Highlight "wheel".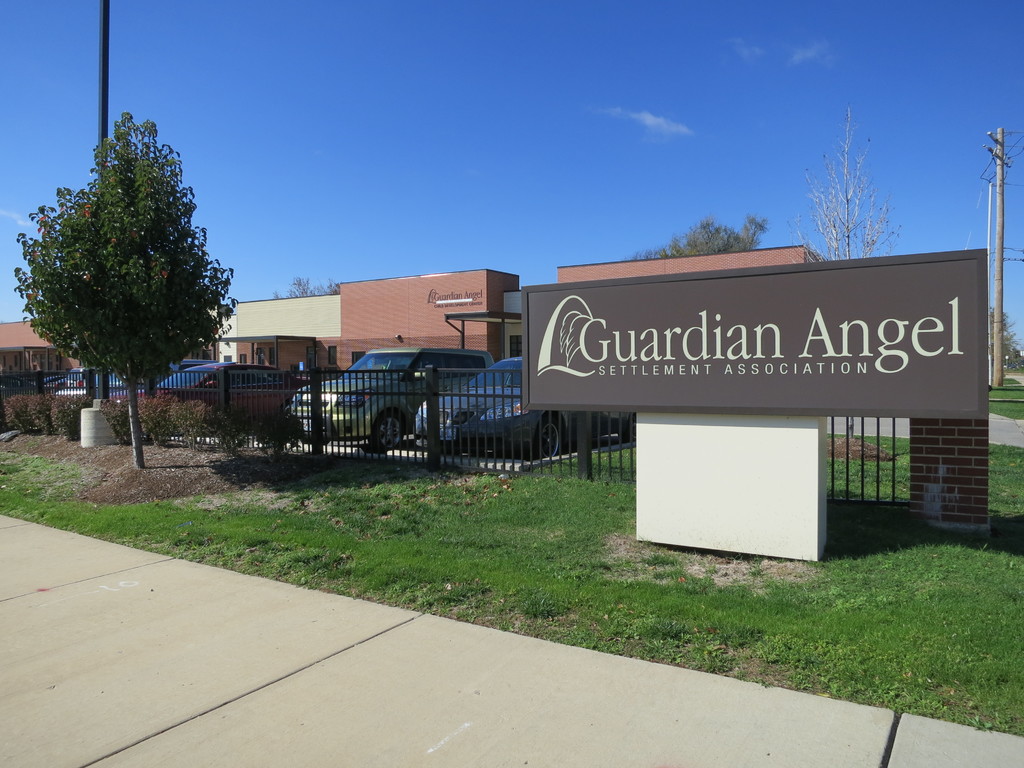
Highlighted region: bbox=[300, 438, 331, 447].
